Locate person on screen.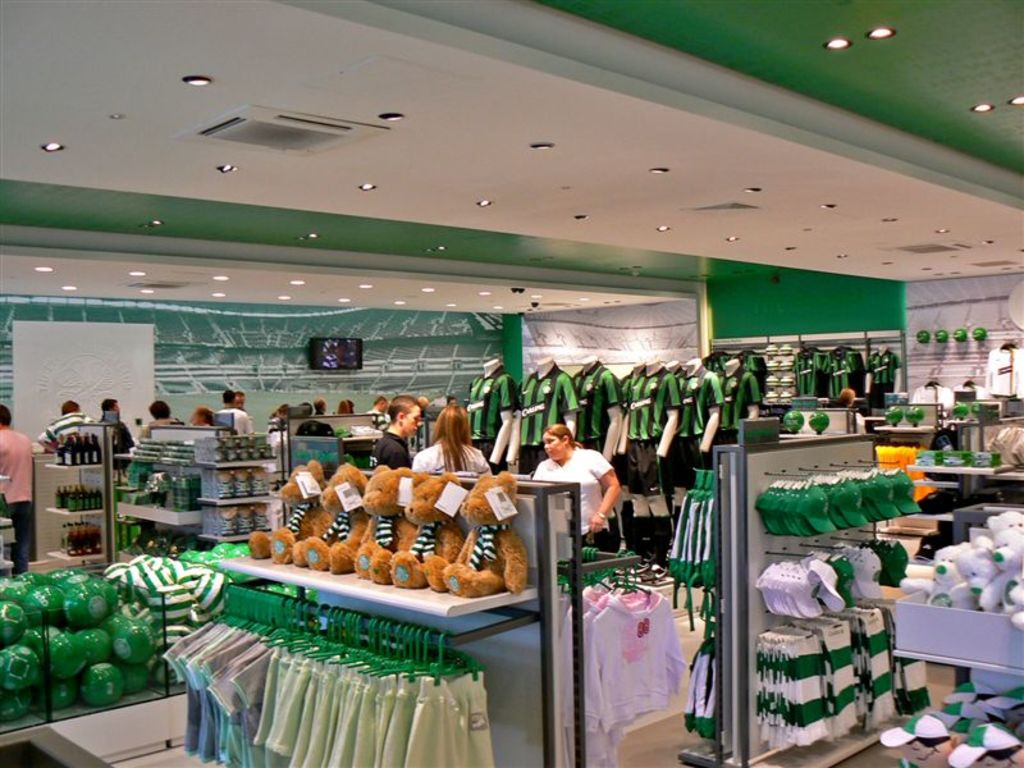
On screen at x1=378 y1=390 x2=422 y2=467.
